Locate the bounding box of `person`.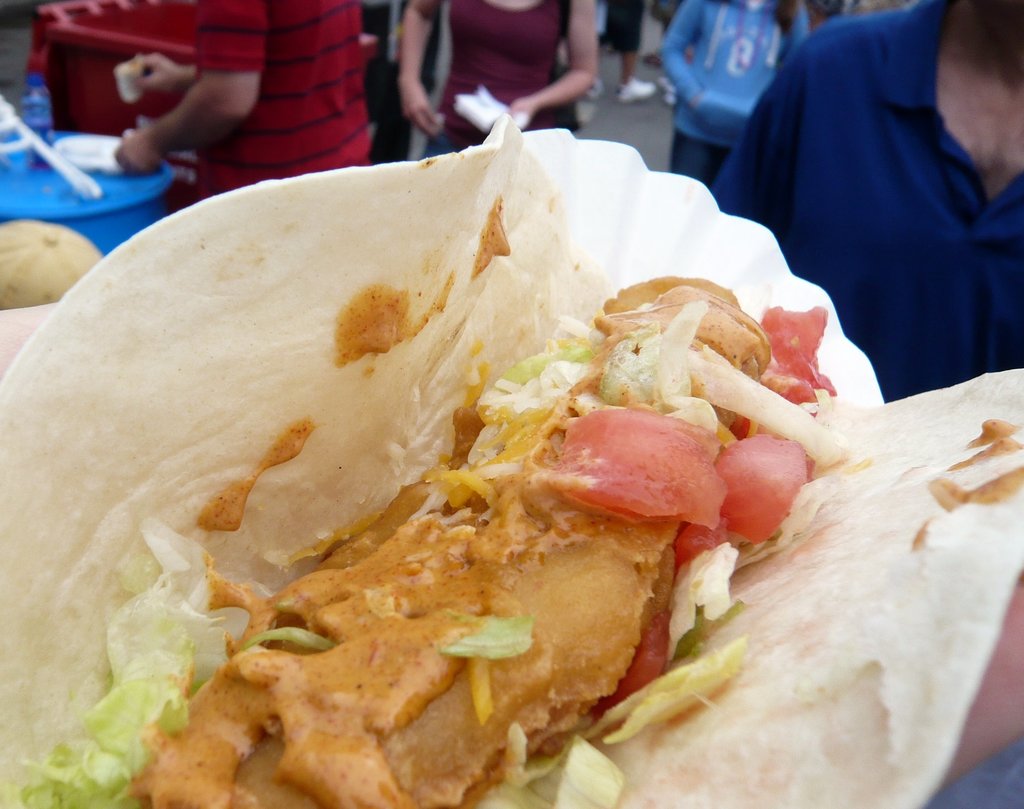
Bounding box: (left=664, top=0, right=812, bottom=193).
